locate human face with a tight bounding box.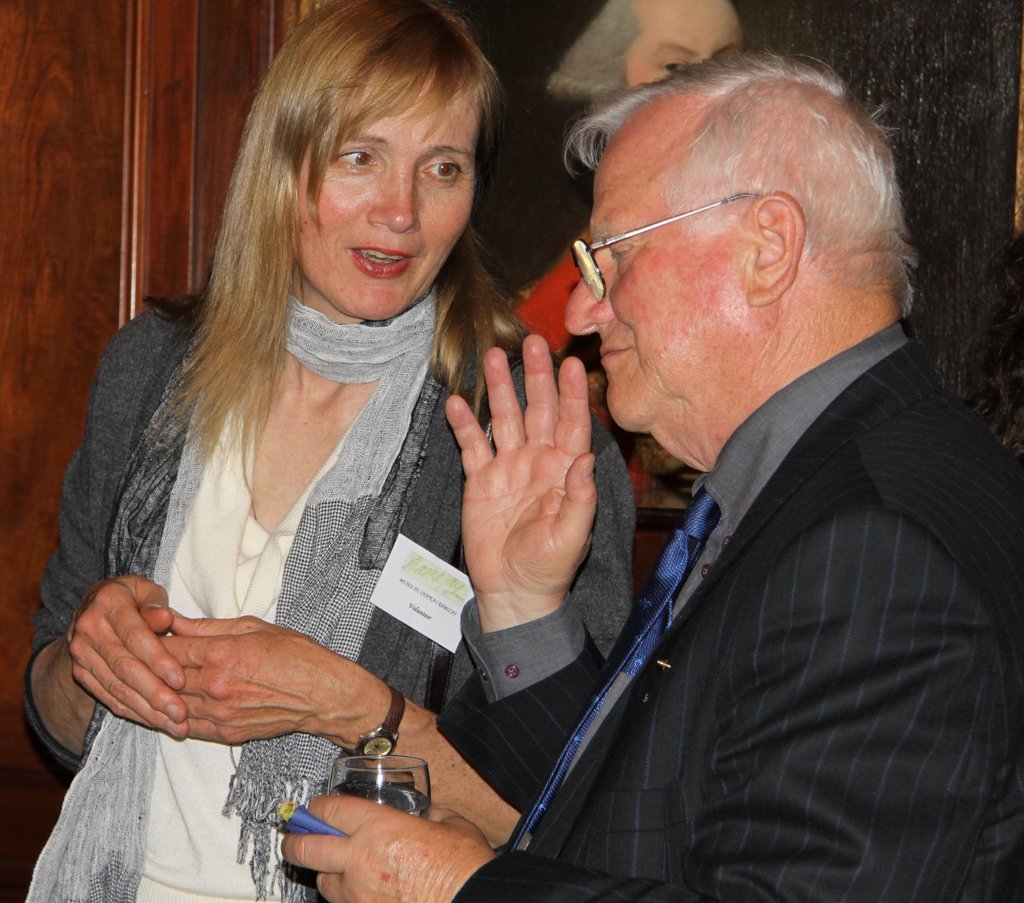
detection(630, 0, 742, 81).
